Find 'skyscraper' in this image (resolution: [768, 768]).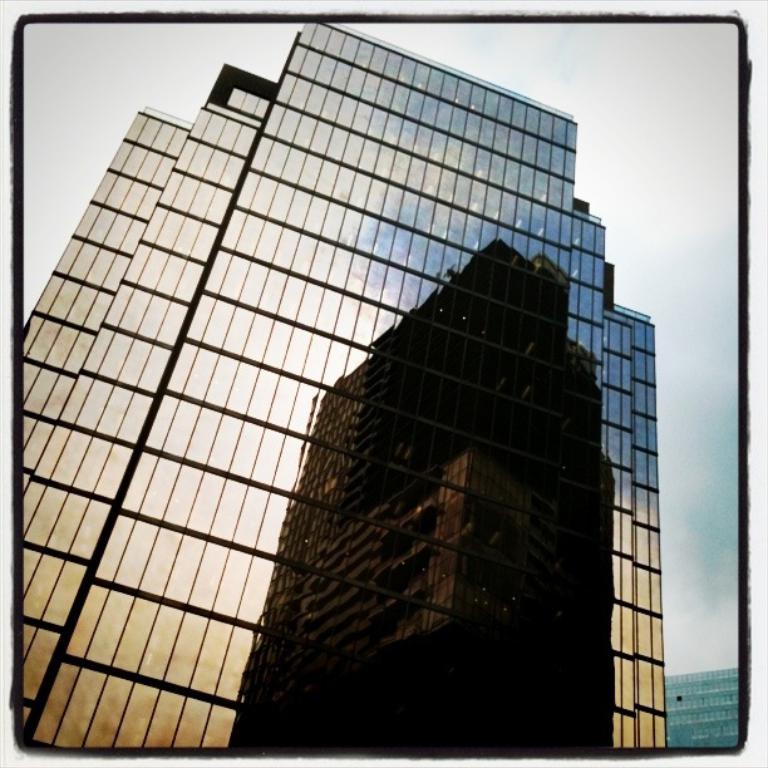
bbox(16, 6, 724, 767).
